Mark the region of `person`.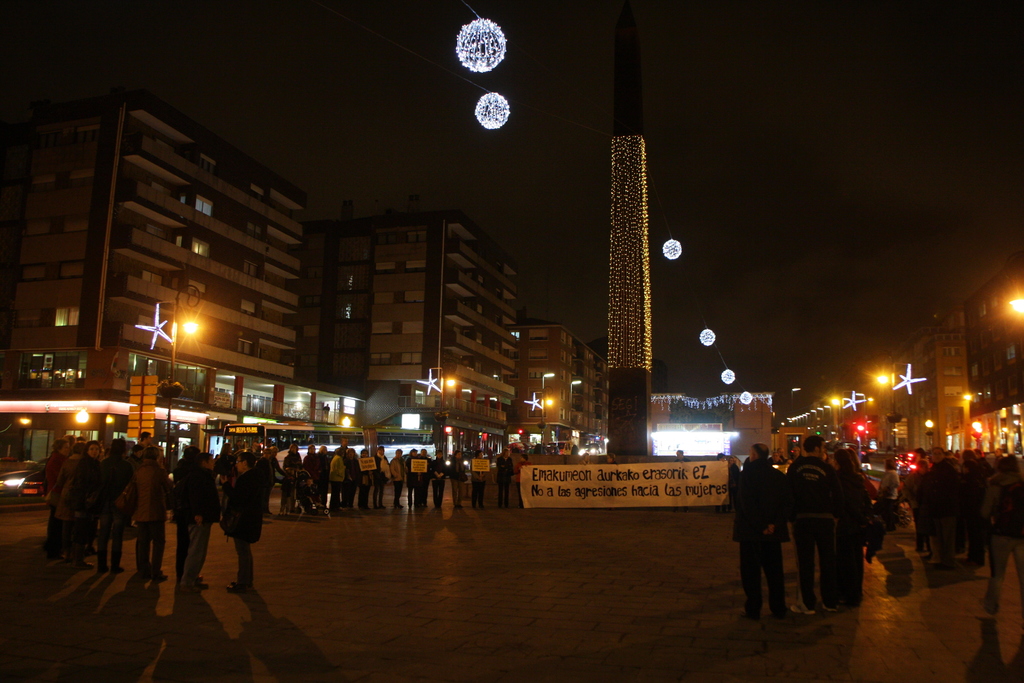
Region: (495, 443, 509, 503).
